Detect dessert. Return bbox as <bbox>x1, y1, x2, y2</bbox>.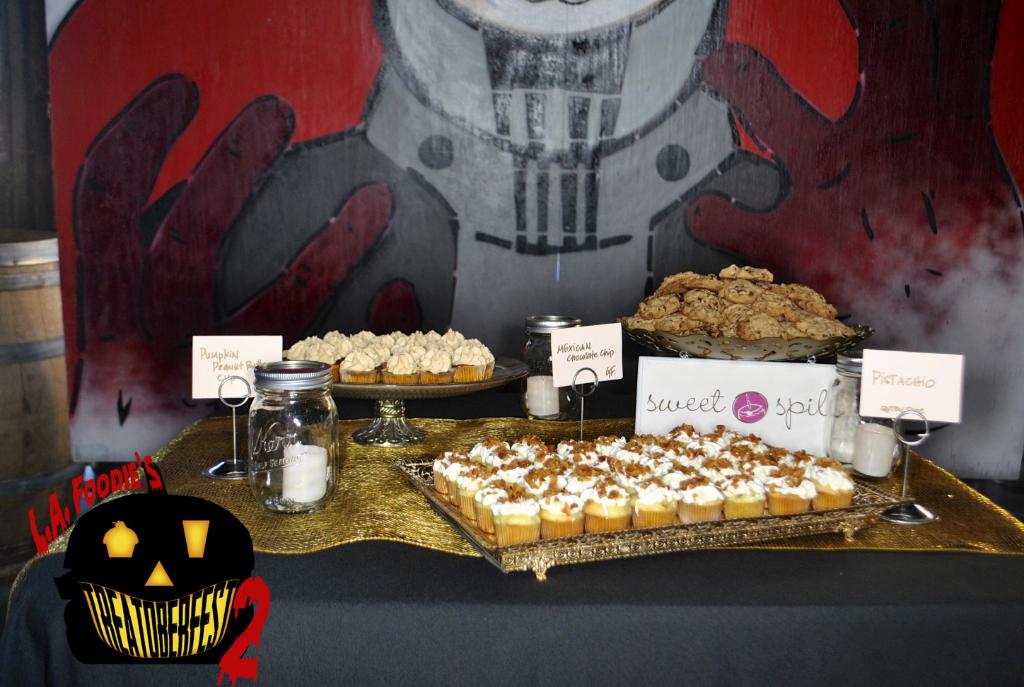
<bbox>494, 493, 543, 546</bbox>.
